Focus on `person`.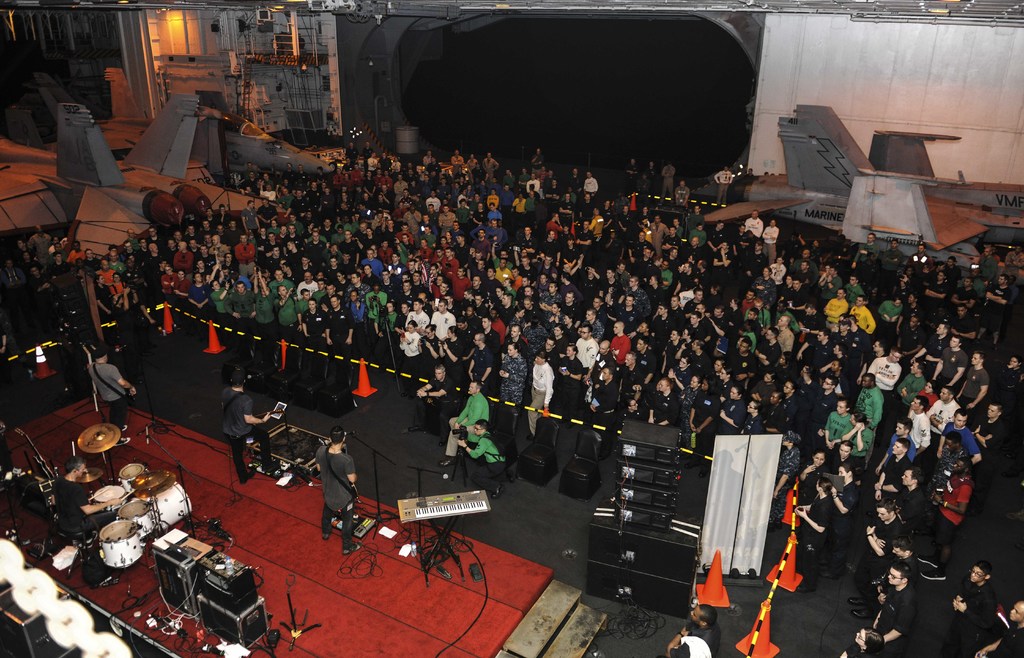
Focused at [left=214, top=359, right=278, bottom=487].
